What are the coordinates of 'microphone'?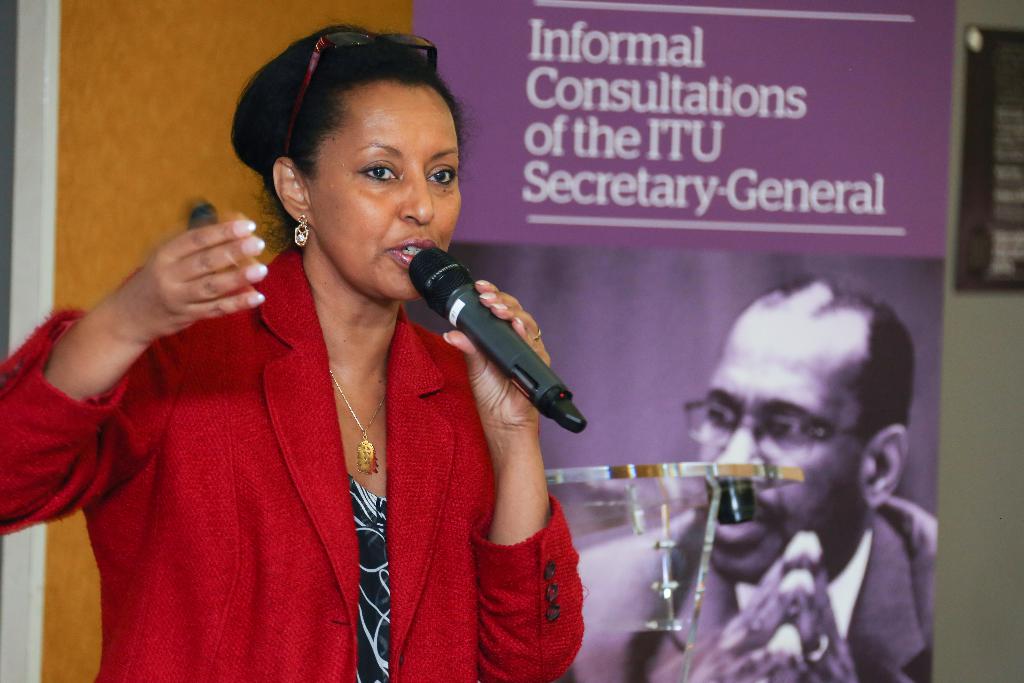
region(393, 251, 584, 423).
